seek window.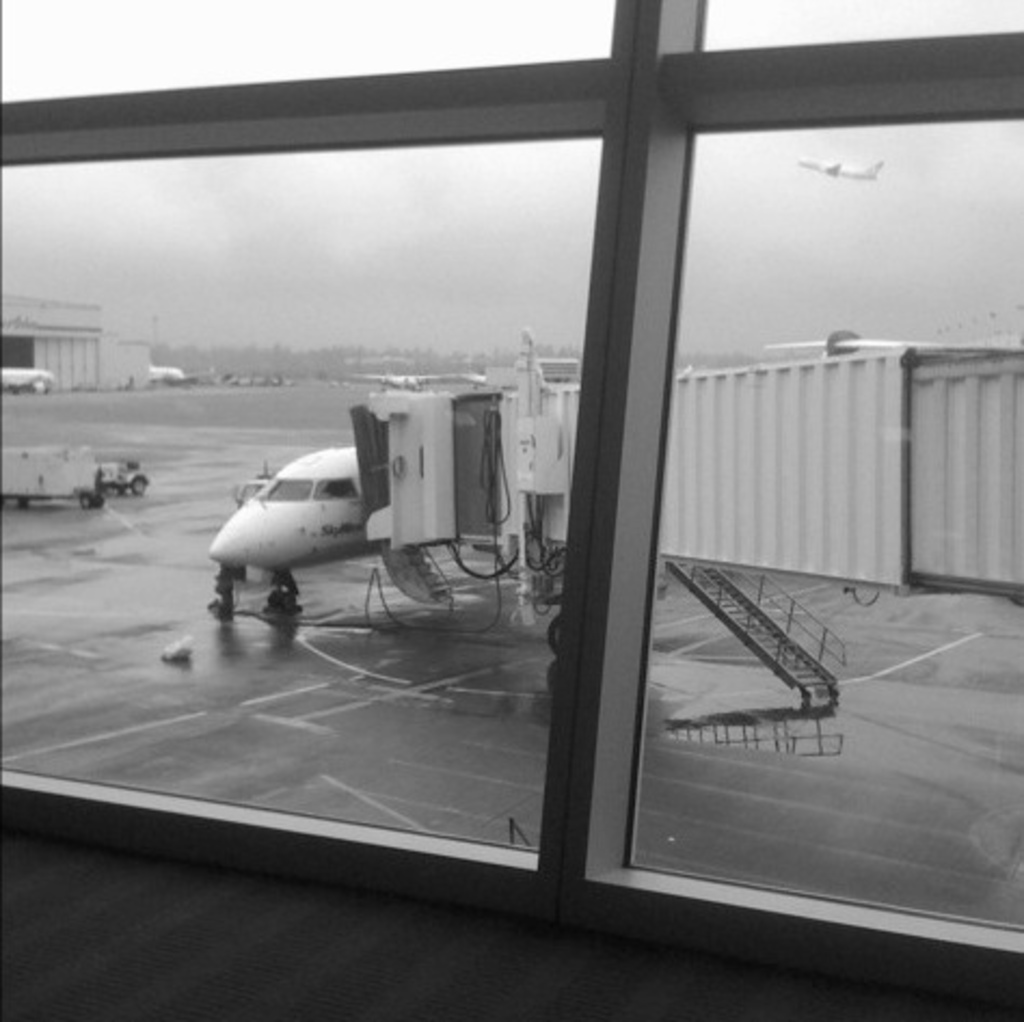
detection(0, 0, 1022, 901).
